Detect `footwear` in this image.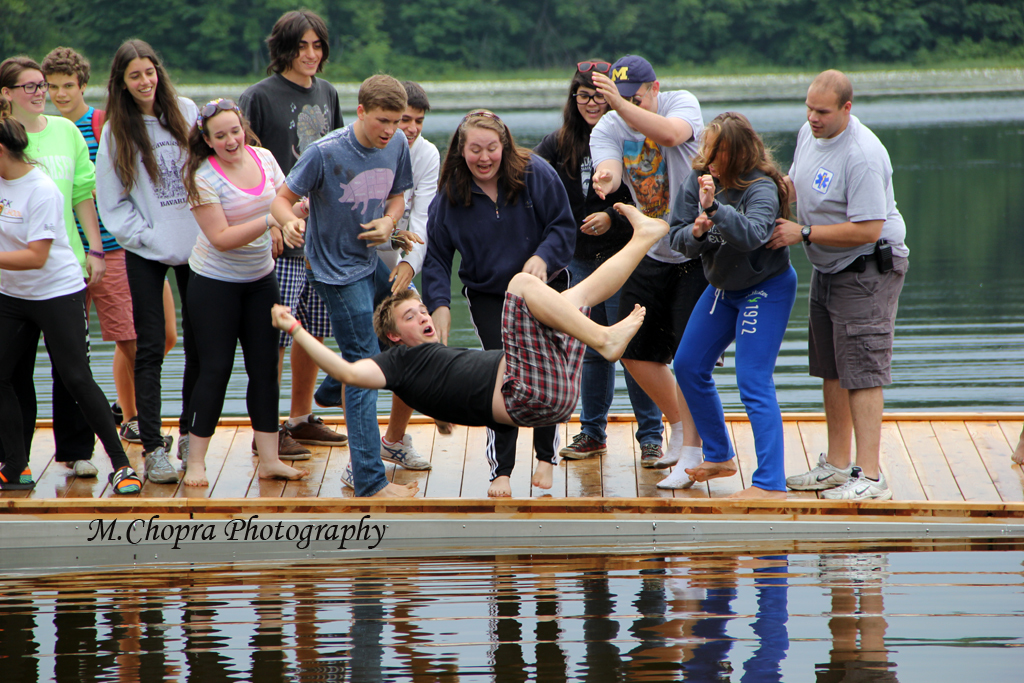
Detection: rect(137, 436, 173, 489).
